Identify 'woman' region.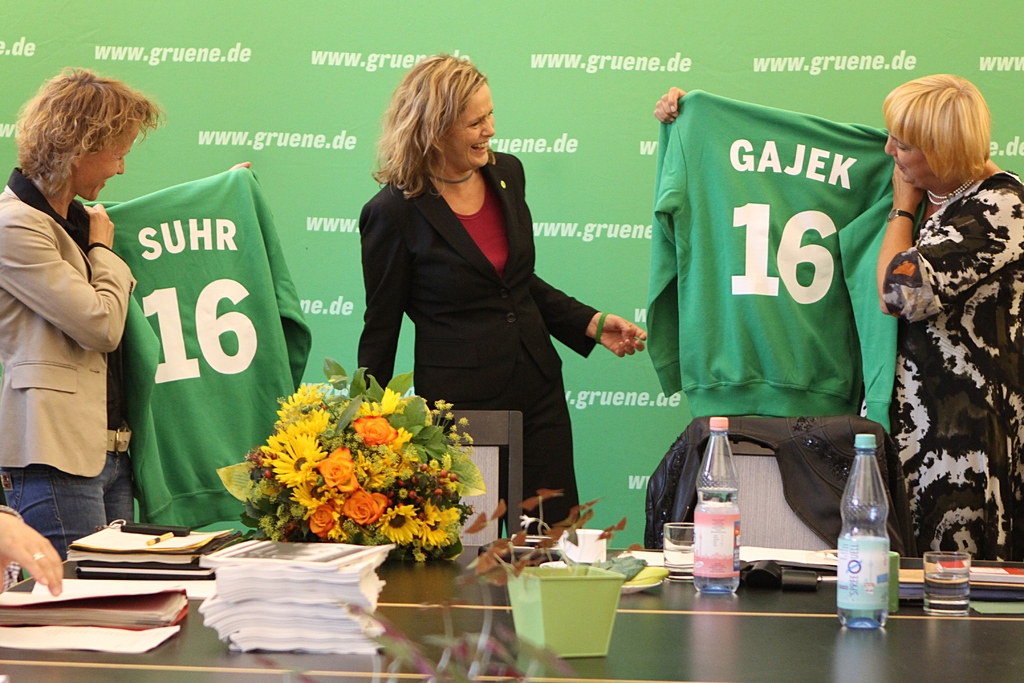
Region: <bbox>343, 70, 602, 506</bbox>.
